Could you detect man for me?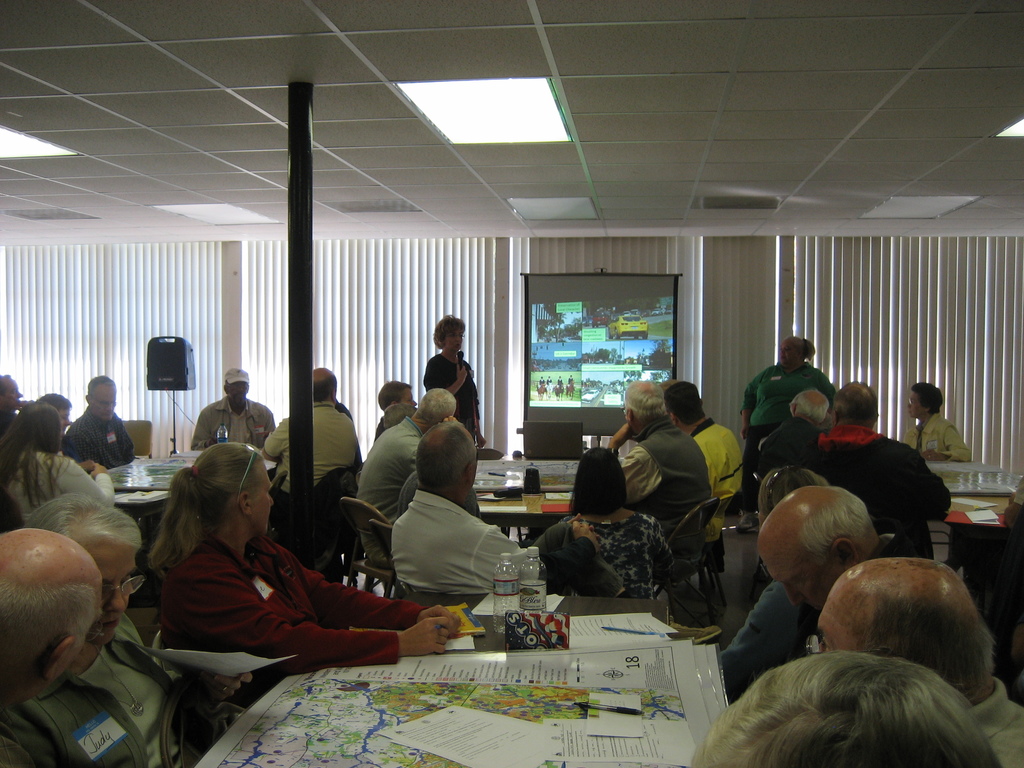
Detection result: (827, 383, 950, 573).
